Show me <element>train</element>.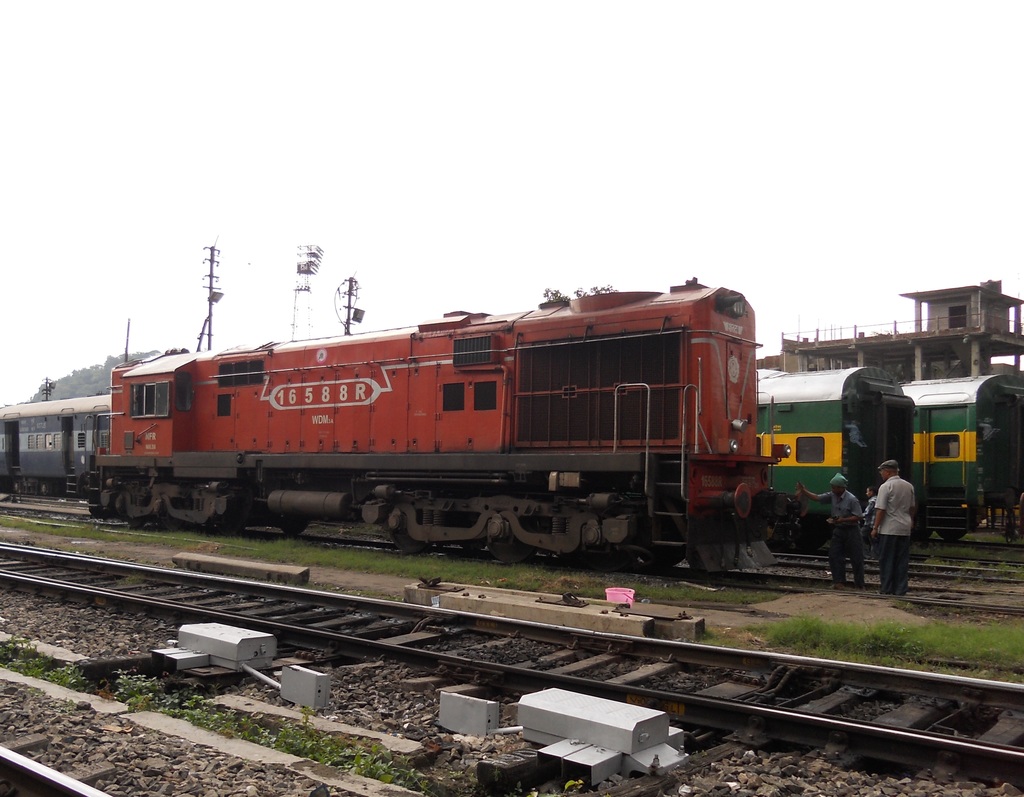
<element>train</element> is here: <box>754,365,920,546</box>.
